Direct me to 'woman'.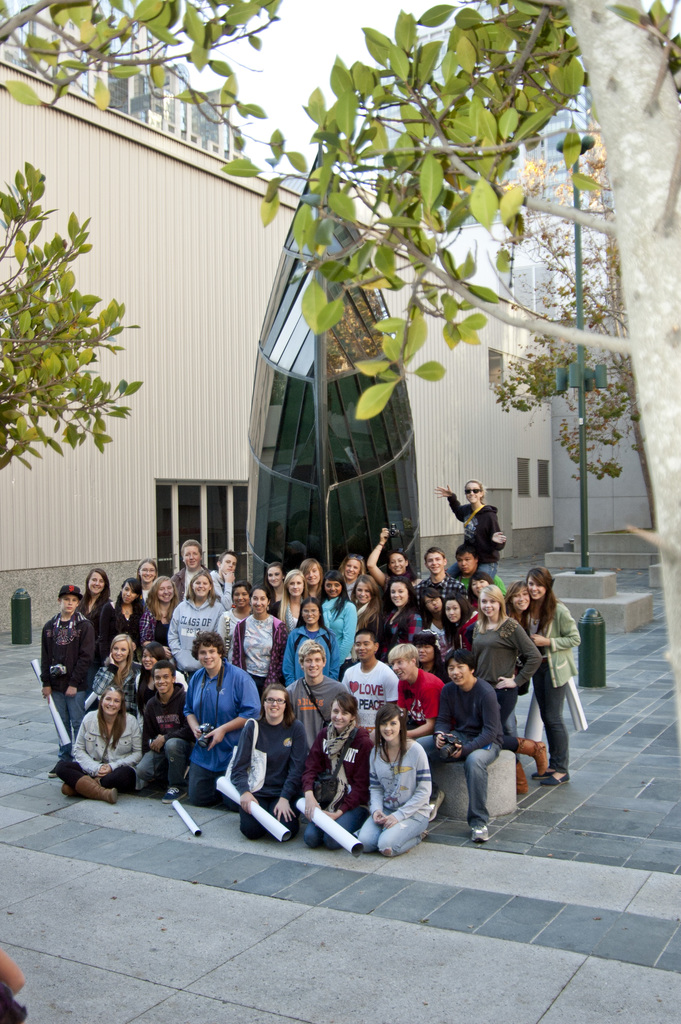
Direction: 351/572/381/659.
